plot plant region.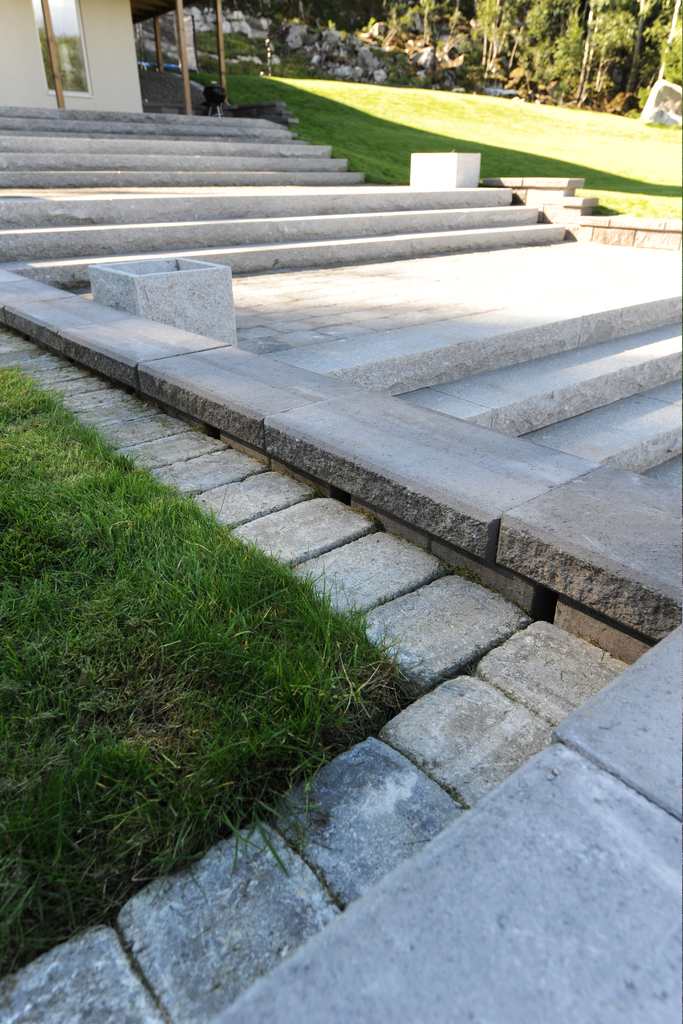
Plotted at l=324, t=17, r=345, b=40.
